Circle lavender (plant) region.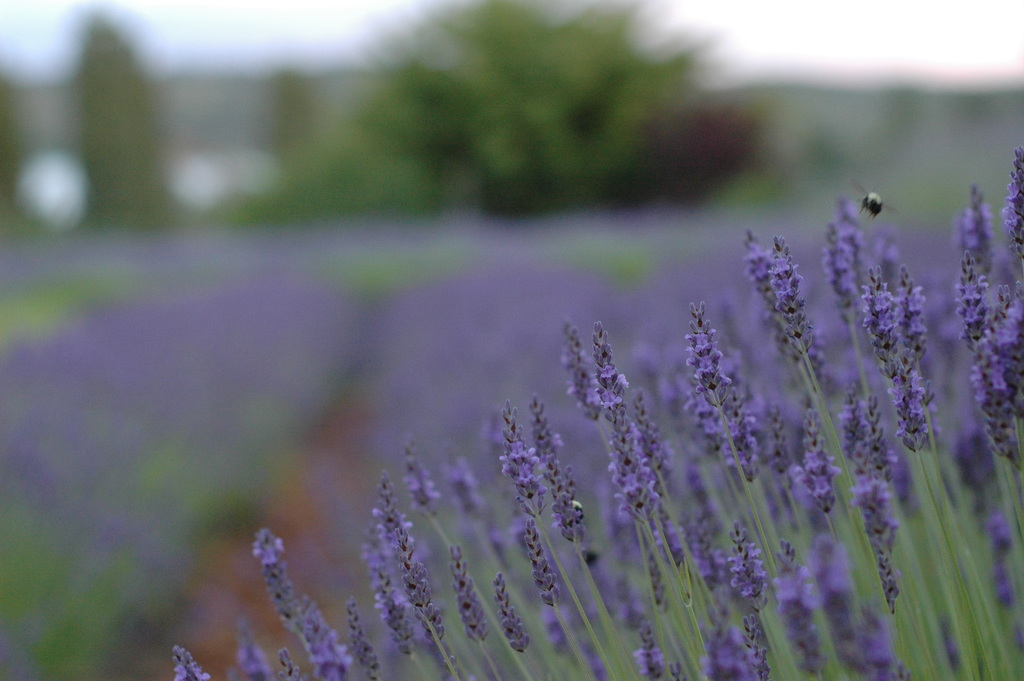
Region: detection(595, 321, 662, 534).
